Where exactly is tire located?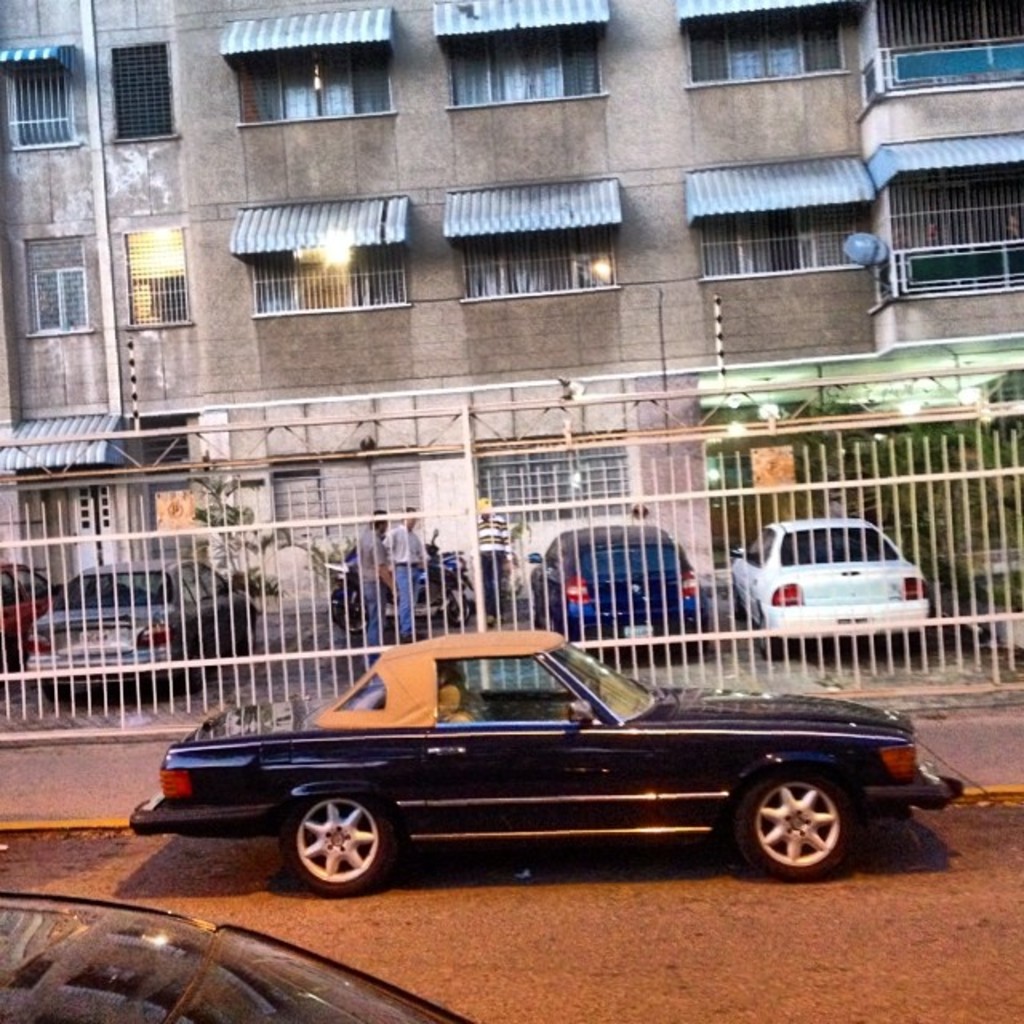
Its bounding box is x1=744, y1=782, x2=874, y2=898.
